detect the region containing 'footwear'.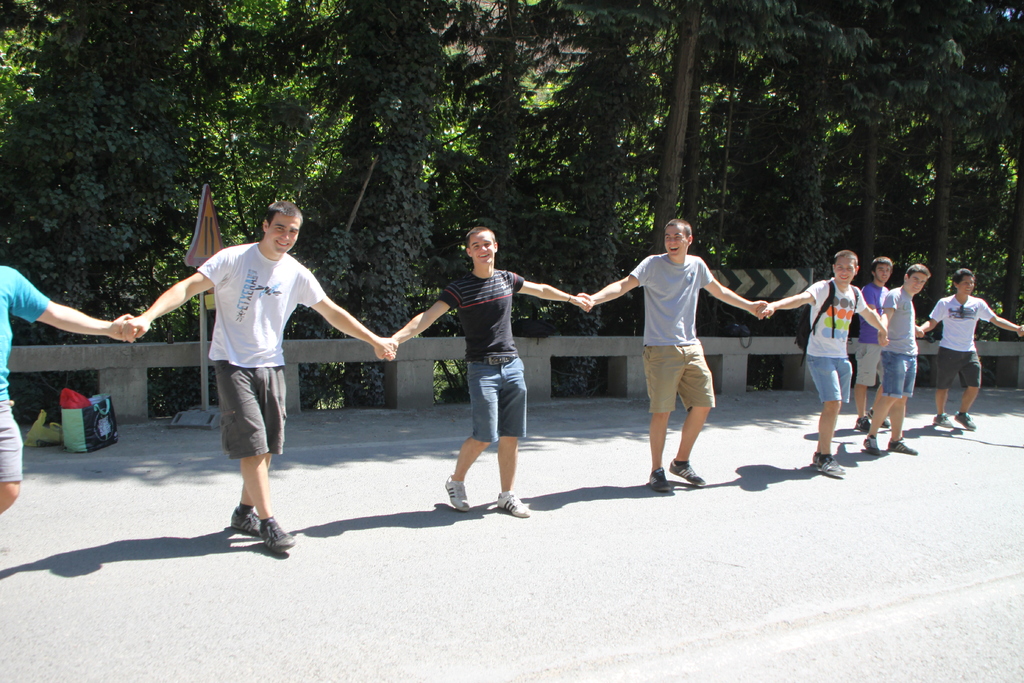
BBox(442, 473, 467, 513).
